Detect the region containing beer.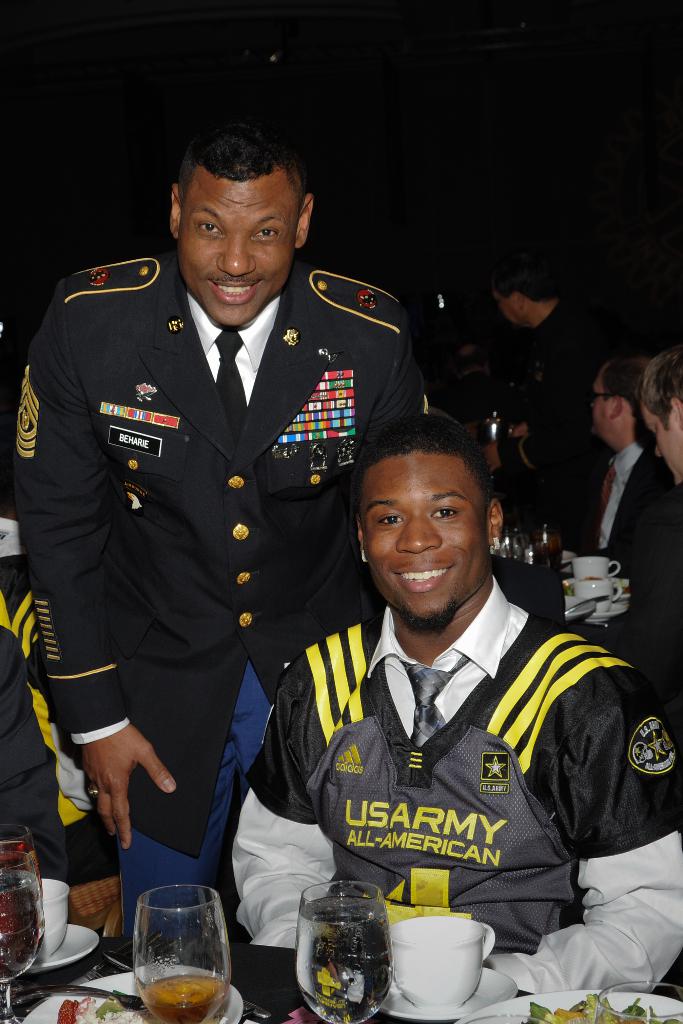
[left=141, top=968, right=224, bottom=1023].
